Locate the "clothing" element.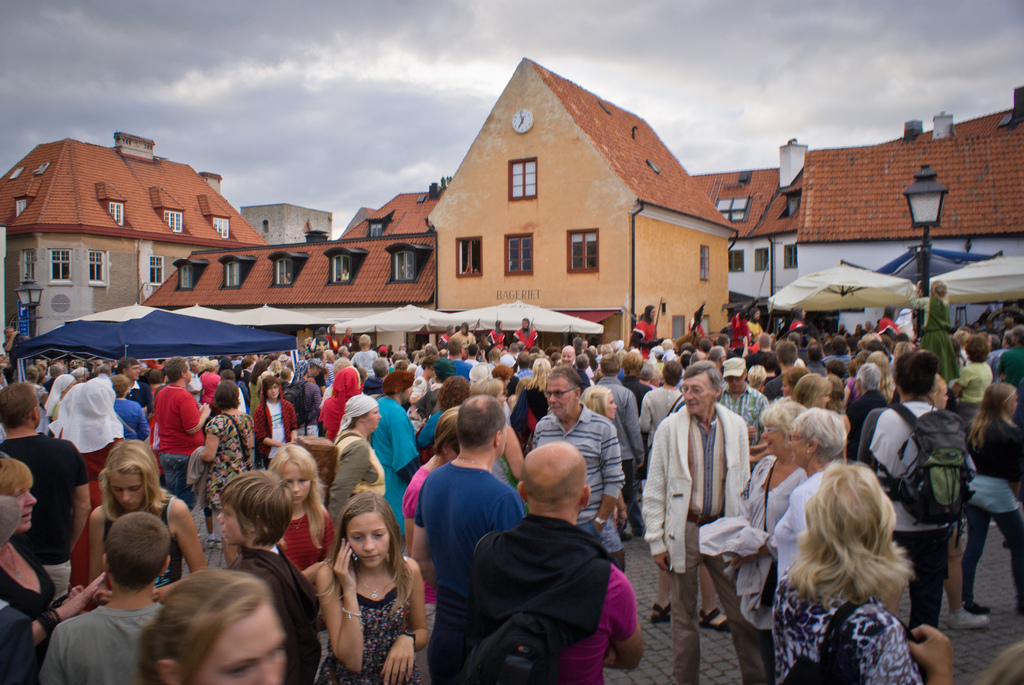
Element bbox: 740/441/803/636.
